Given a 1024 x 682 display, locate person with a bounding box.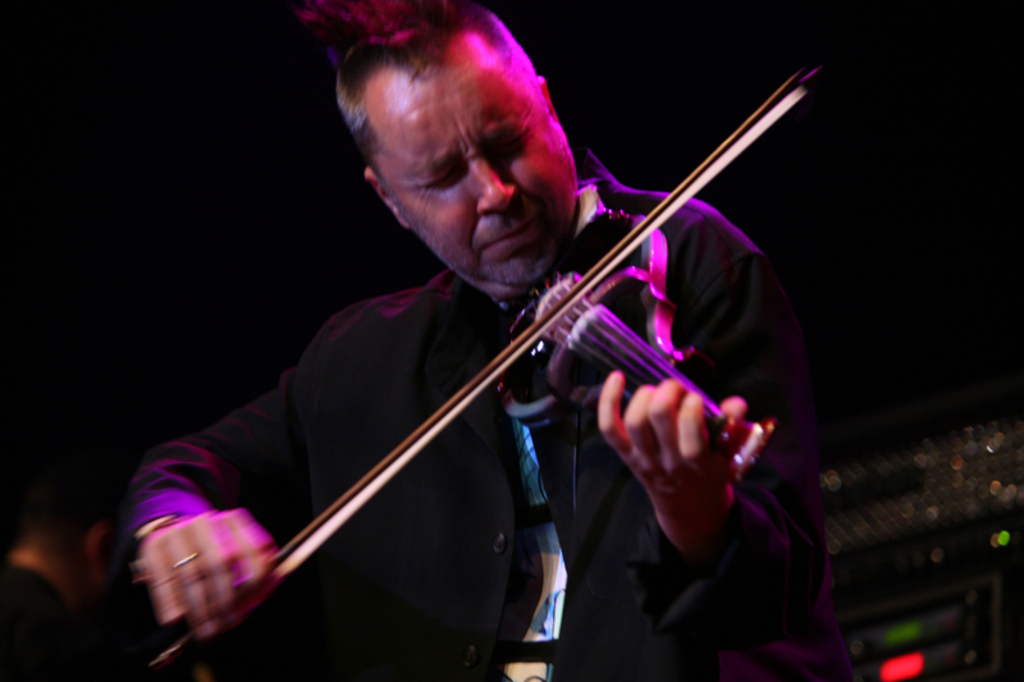
Located: bbox=(188, 18, 800, 681).
